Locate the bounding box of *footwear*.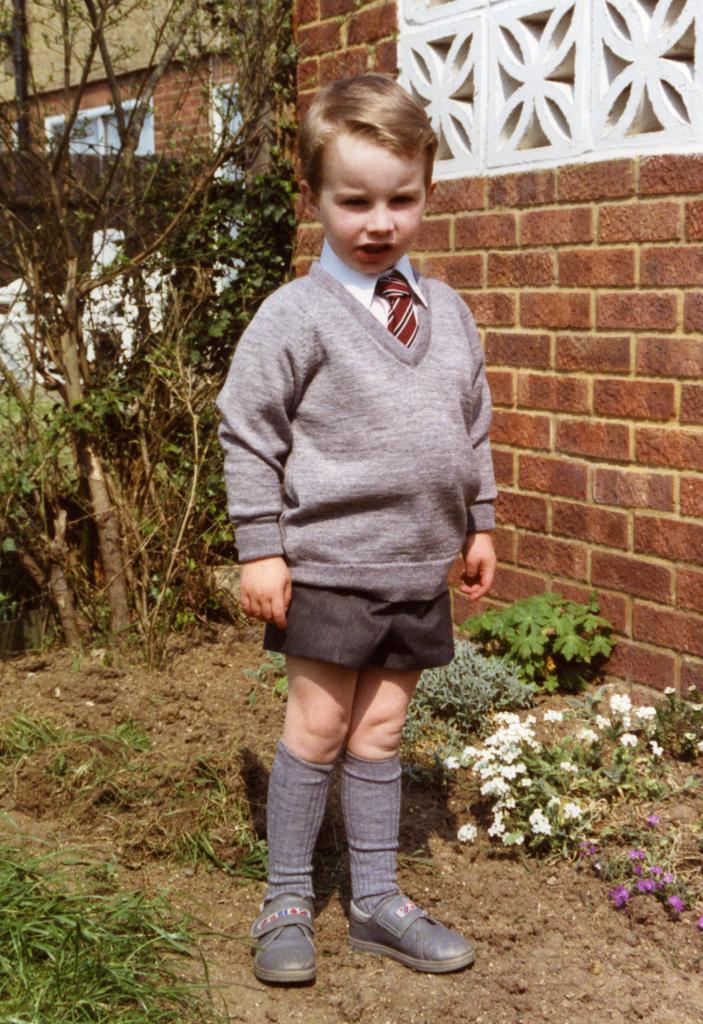
Bounding box: x1=350, y1=896, x2=458, y2=989.
